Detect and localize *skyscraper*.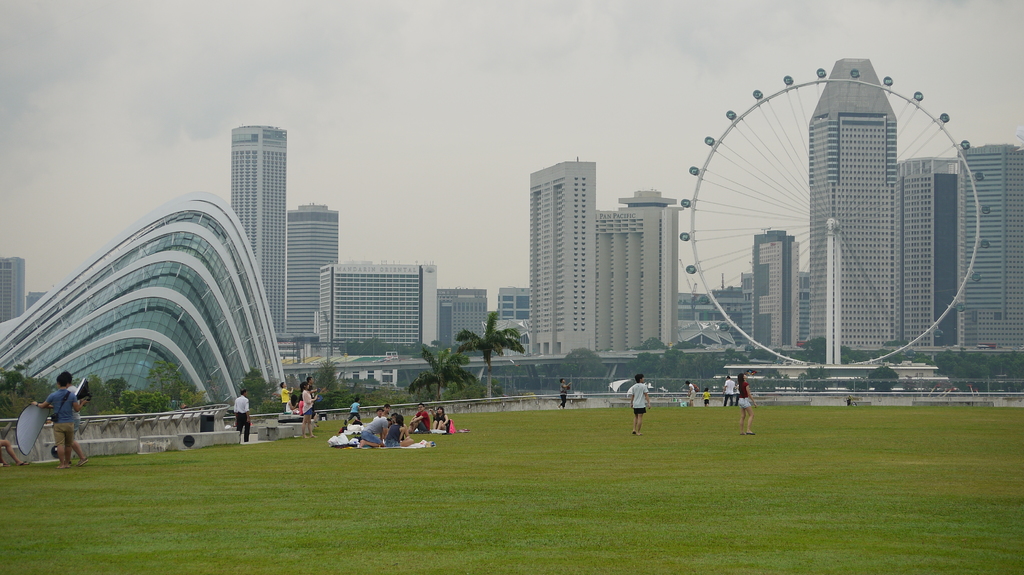
Localized at Rect(305, 262, 454, 361).
